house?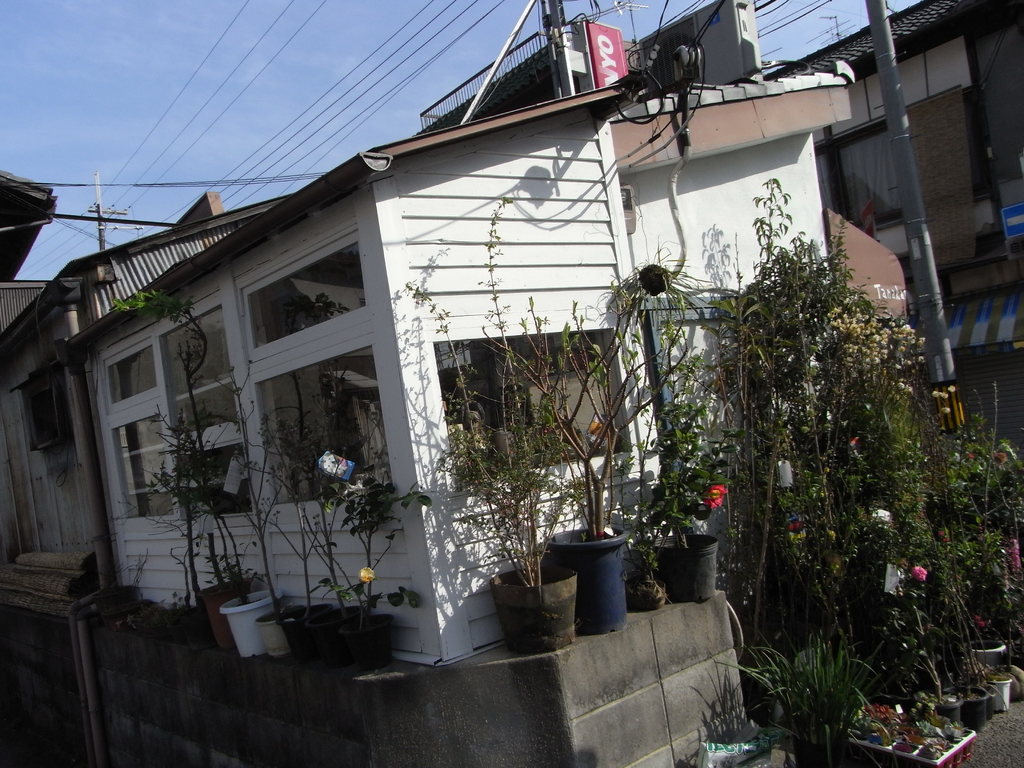
crop(761, 0, 1023, 463)
